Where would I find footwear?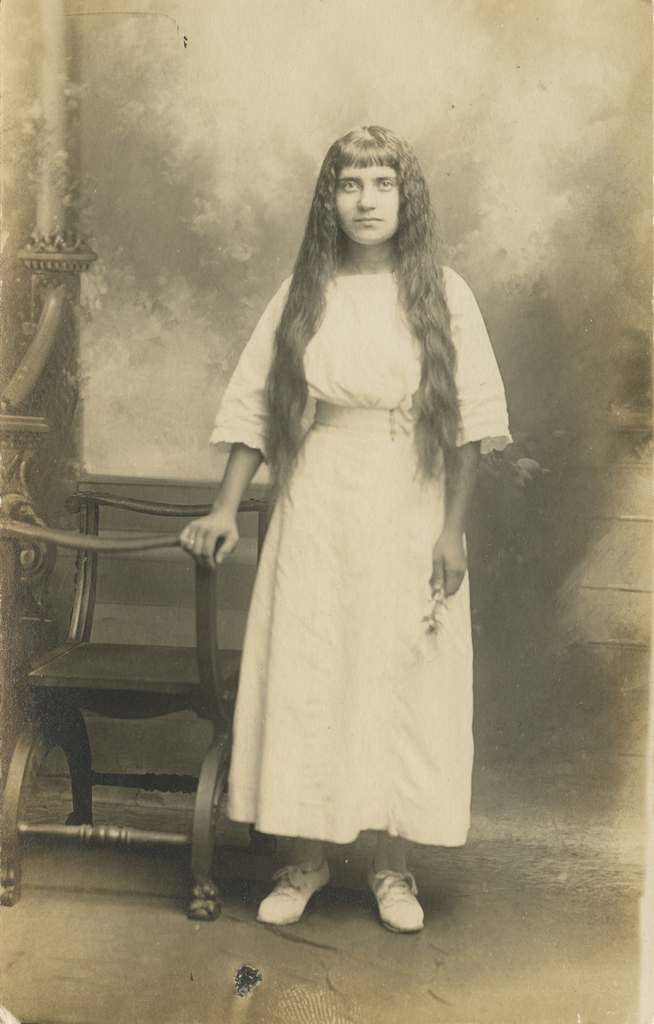
At <box>258,856,340,941</box>.
